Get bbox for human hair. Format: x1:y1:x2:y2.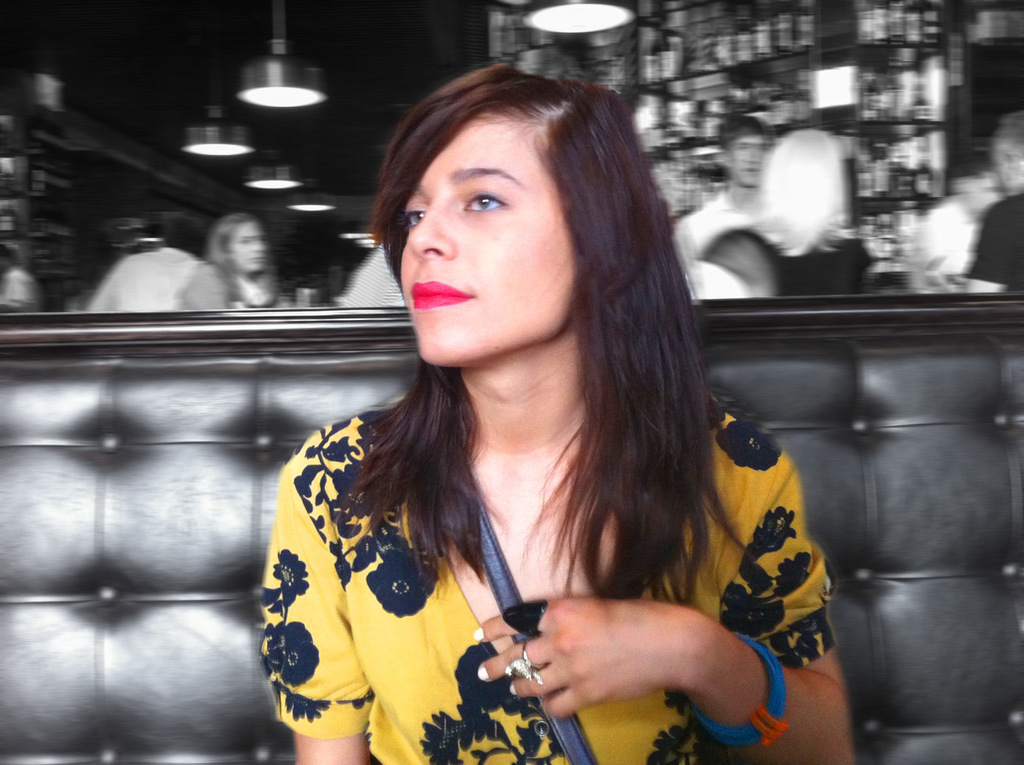
717:112:770:149.
